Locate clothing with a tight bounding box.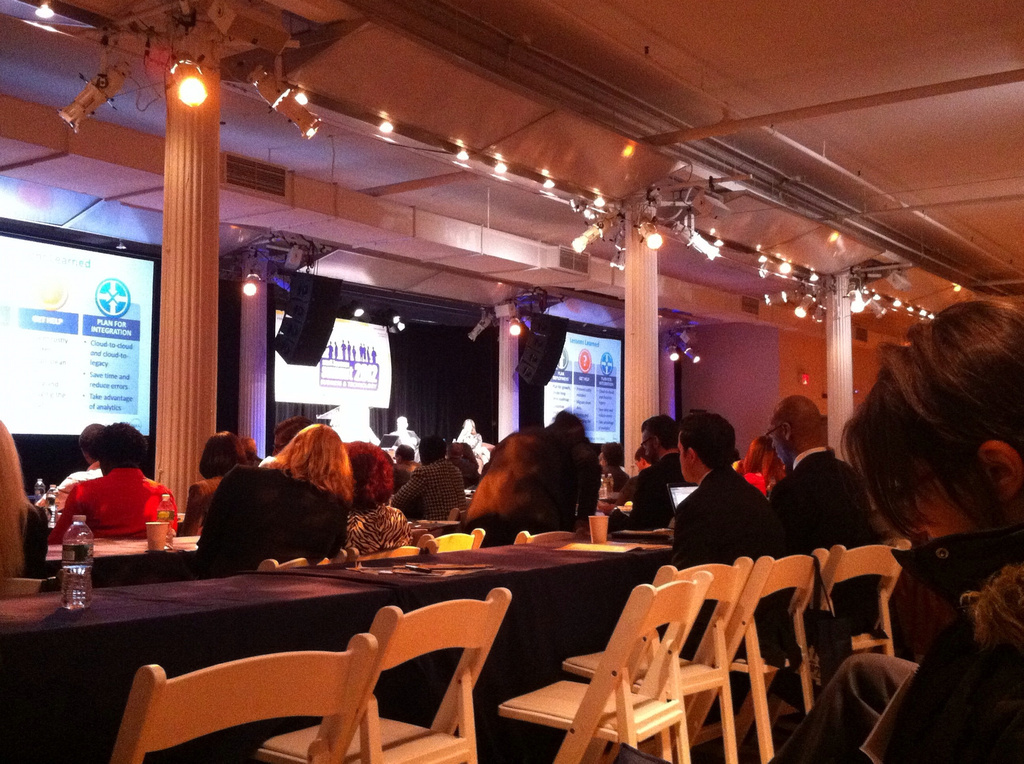
<box>614,477,635,504</box>.
